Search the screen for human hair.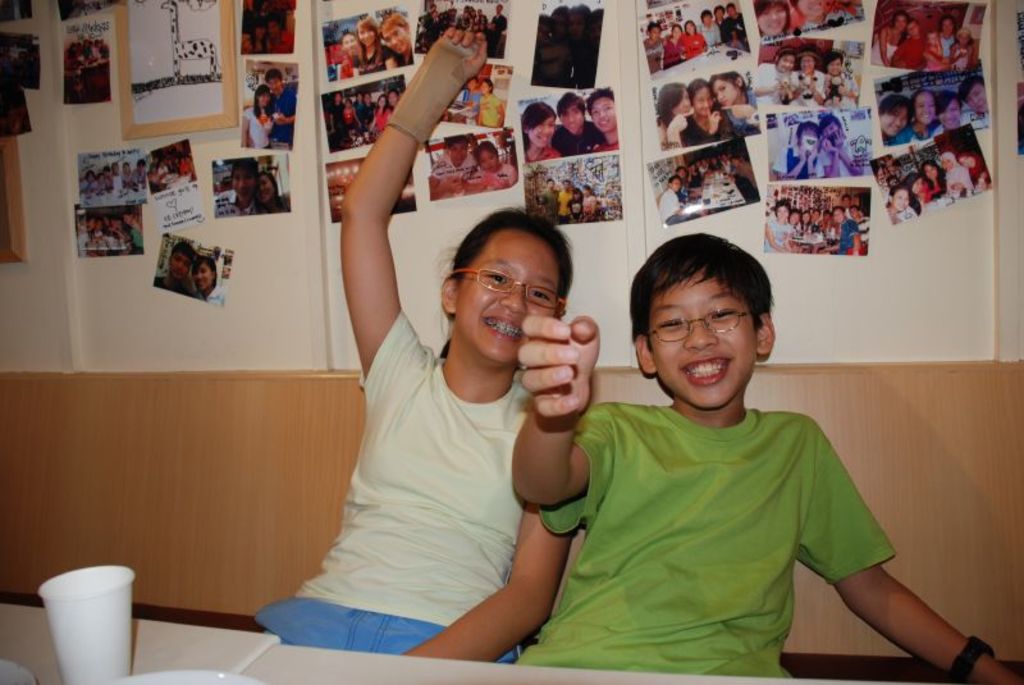
Found at box=[750, 0, 791, 35].
